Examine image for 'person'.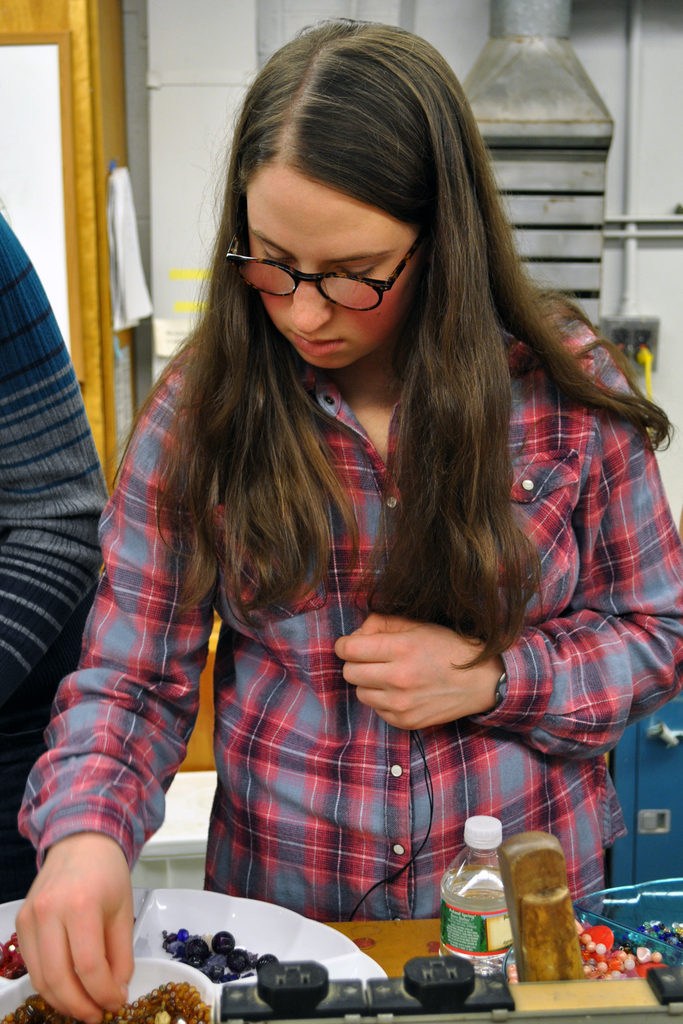
Examination result: Rect(19, 20, 682, 1023).
